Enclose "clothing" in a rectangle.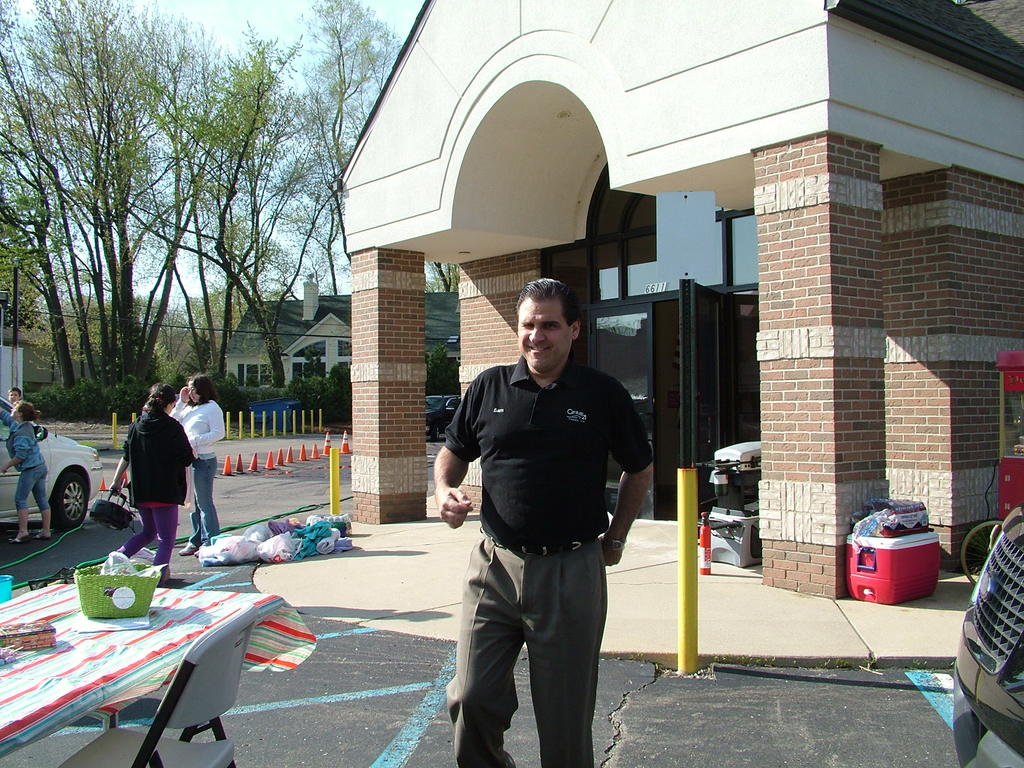
[10, 416, 50, 508].
